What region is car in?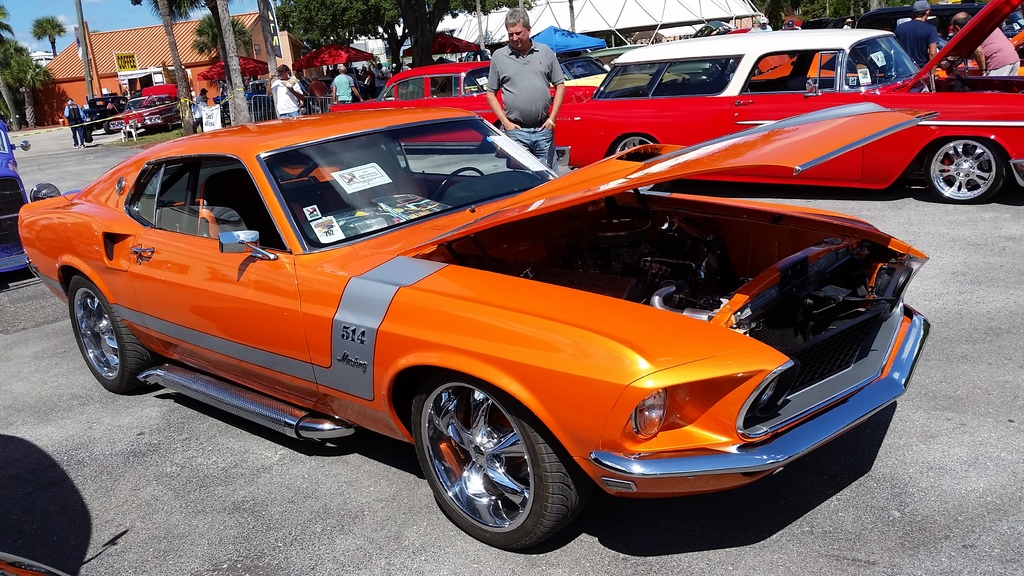
[0, 545, 74, 575].
